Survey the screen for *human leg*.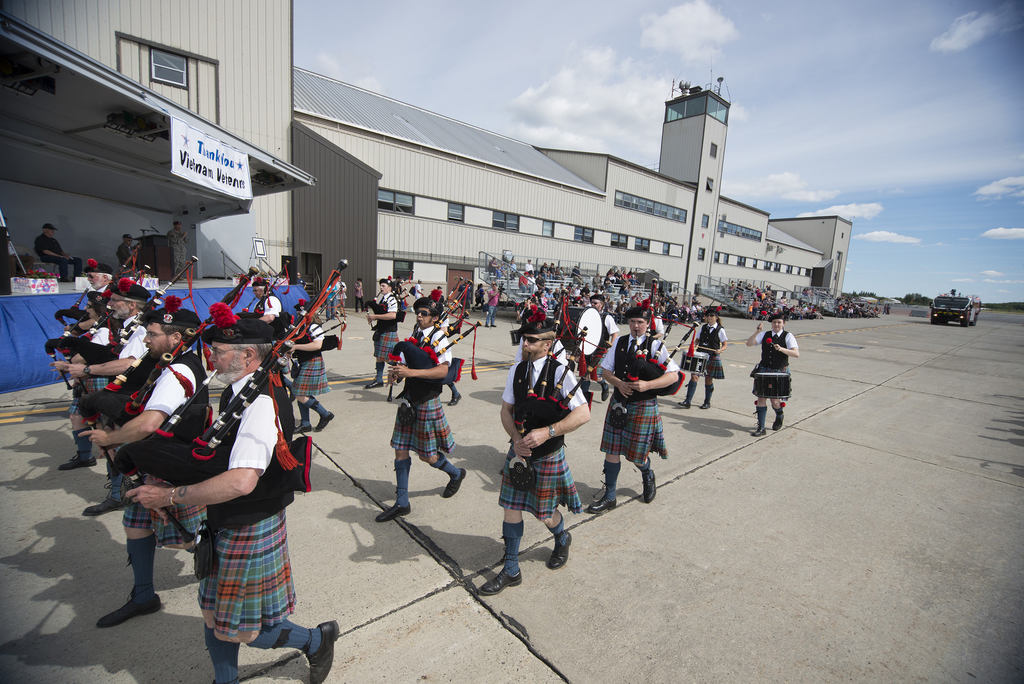
Survey found: detection(686, 372, 694, 405).
